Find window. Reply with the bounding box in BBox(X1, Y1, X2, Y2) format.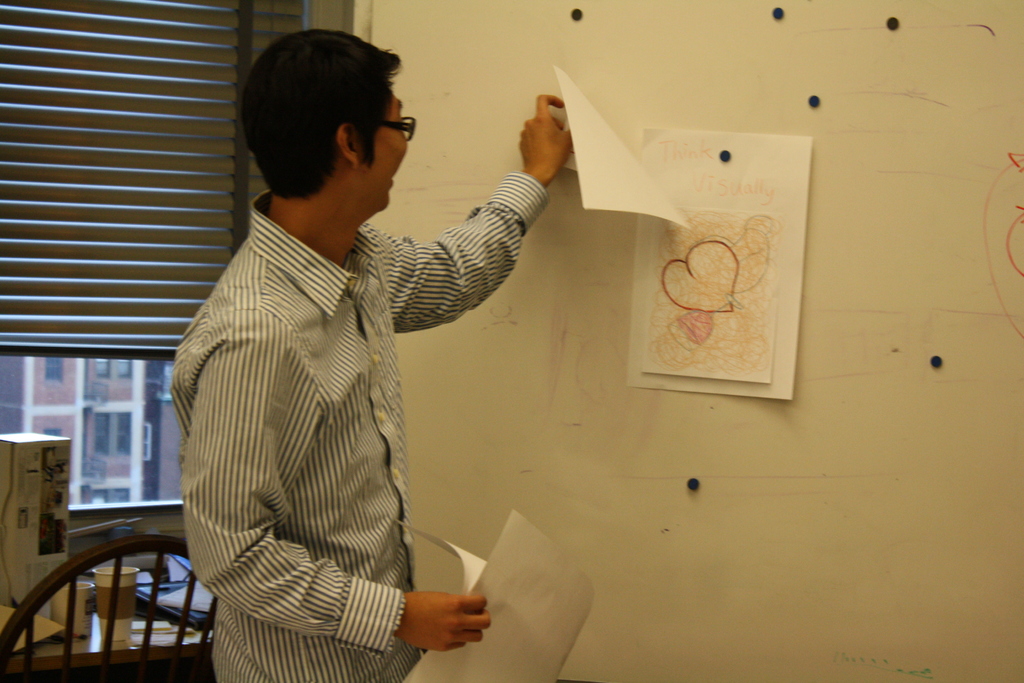
BBox(0, 0, 364, 520).
